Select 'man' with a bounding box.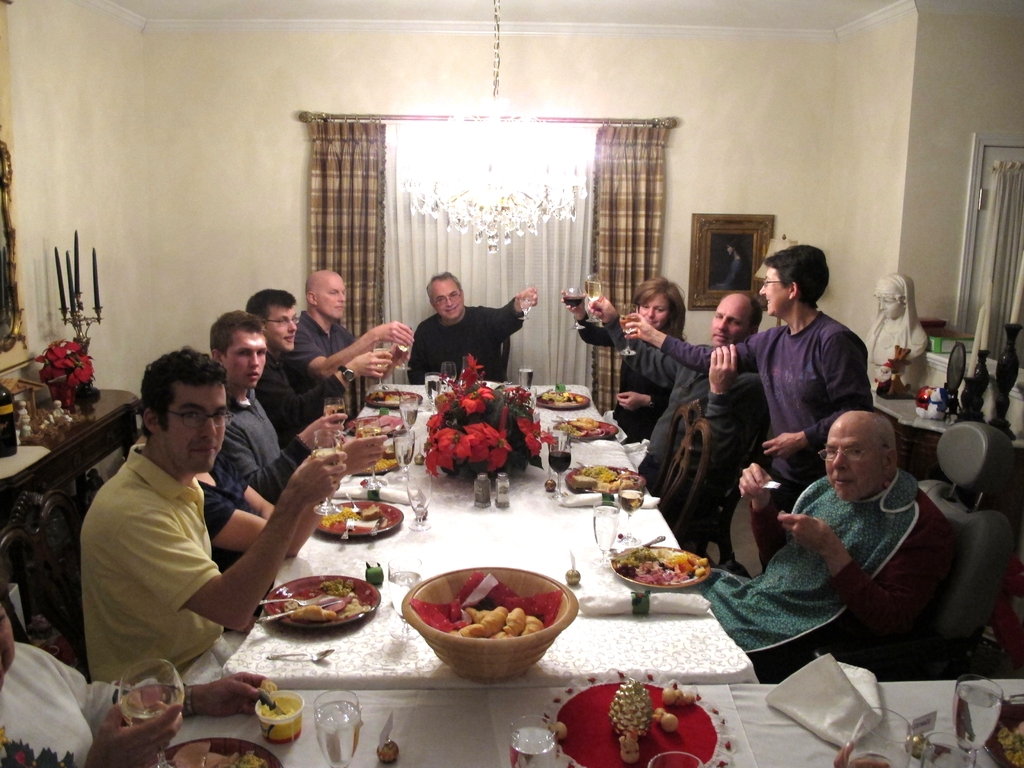
crop(242, 286, 394, 445).
